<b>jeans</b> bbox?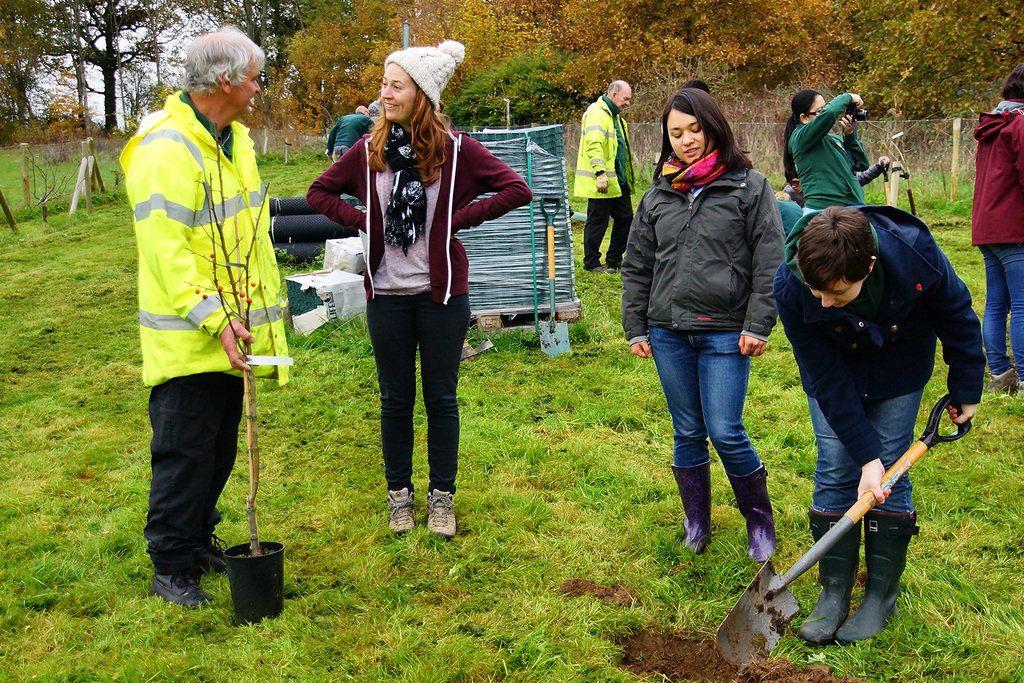
(x1=660, y1=314, x2=770, y2=560)
